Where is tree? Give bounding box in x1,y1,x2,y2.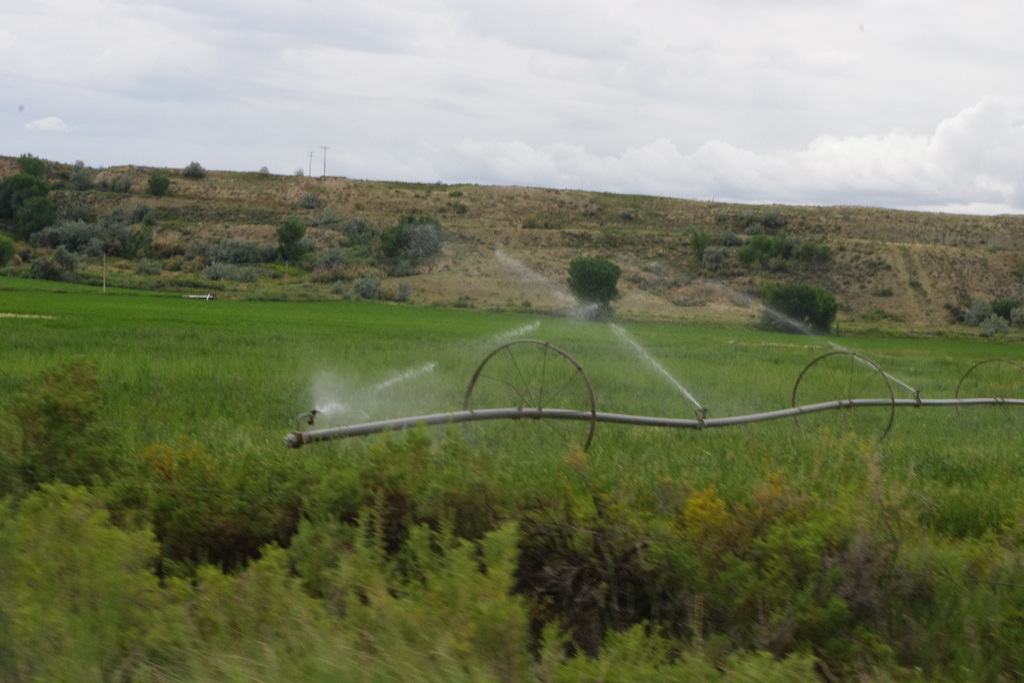
751,281,837,336.
